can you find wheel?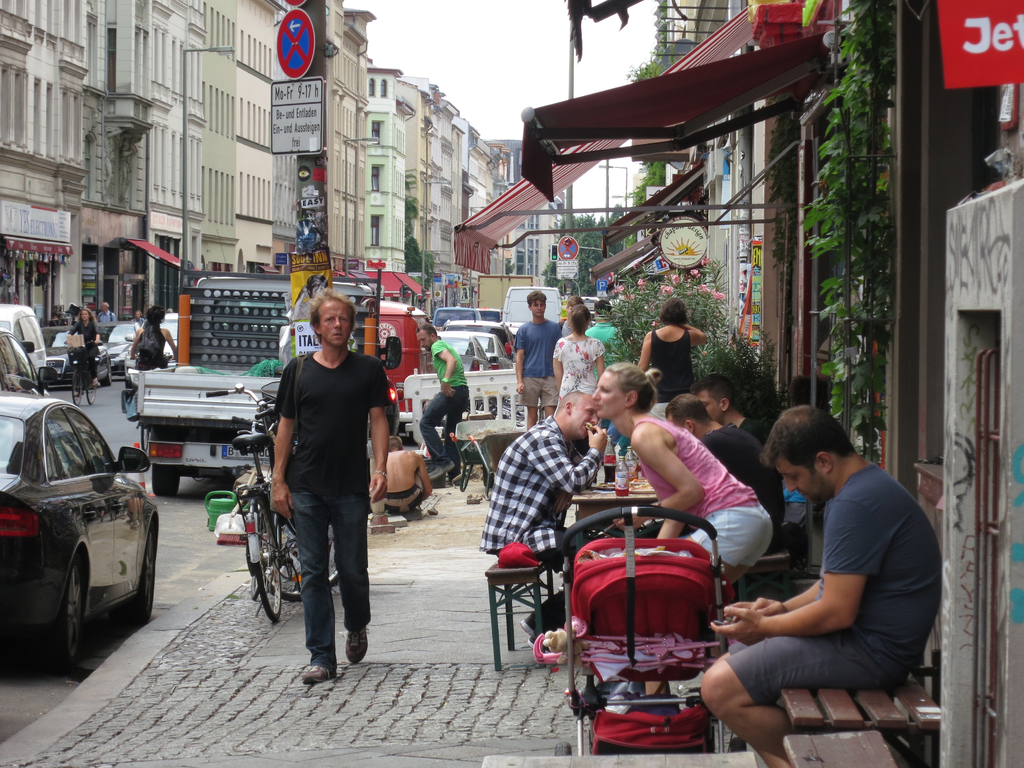
Yes, bounding box: crop(152, 465, 179, 497).
